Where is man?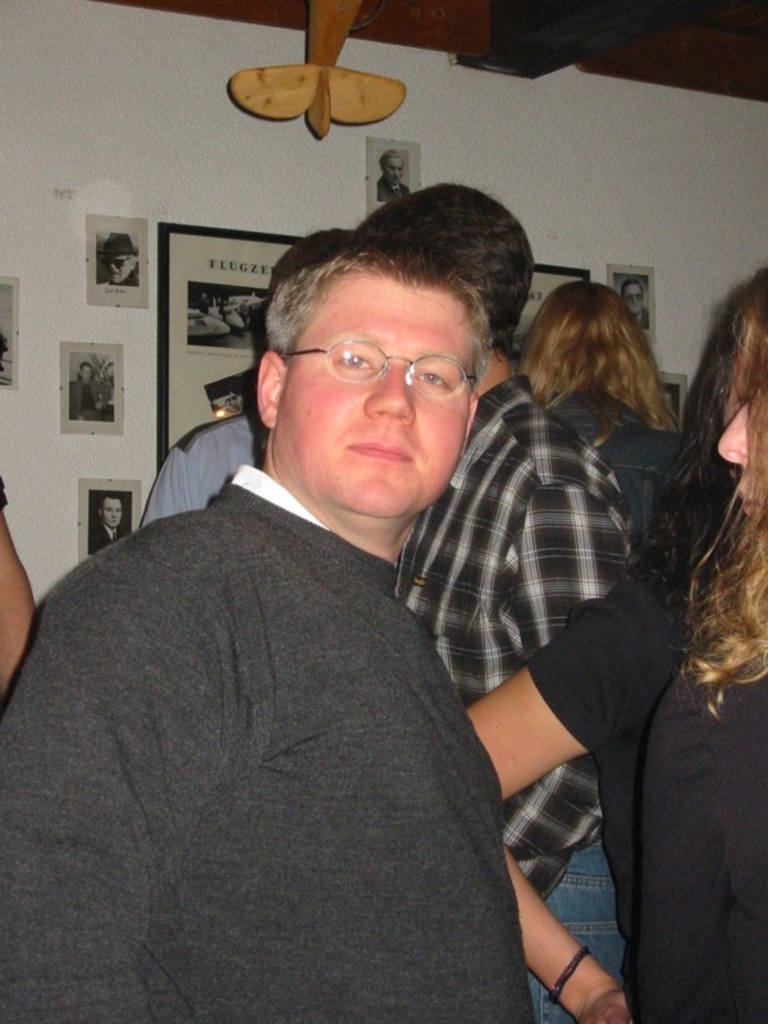
{"left": 91, "top": 227, "right": 142, "bottom": 289}.
